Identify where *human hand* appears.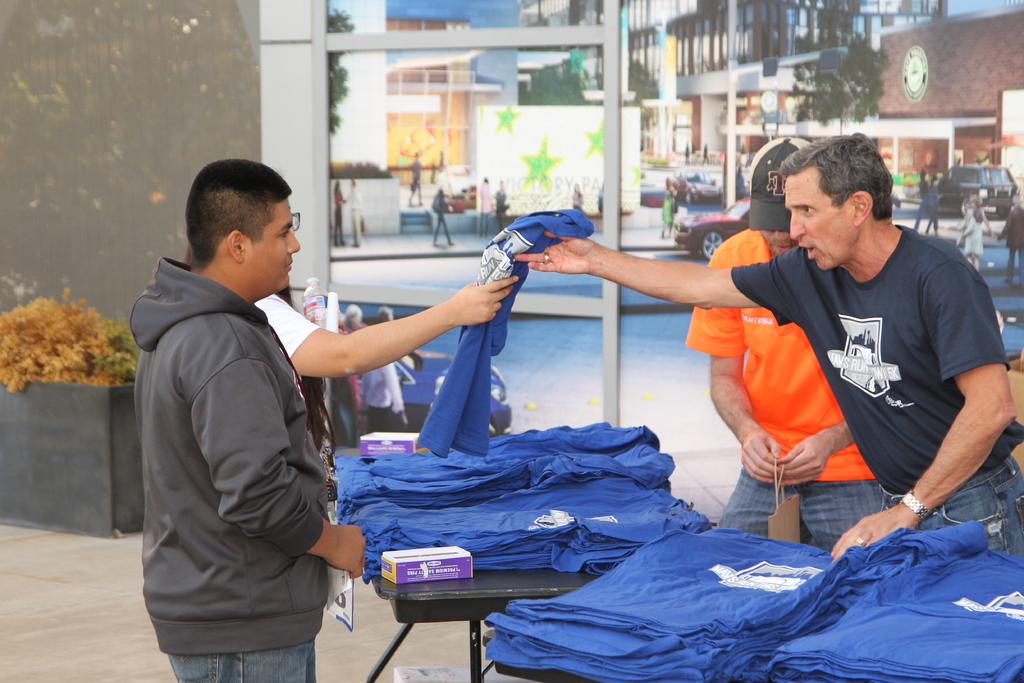
Appears at crop(524, 229, 596, 279).
